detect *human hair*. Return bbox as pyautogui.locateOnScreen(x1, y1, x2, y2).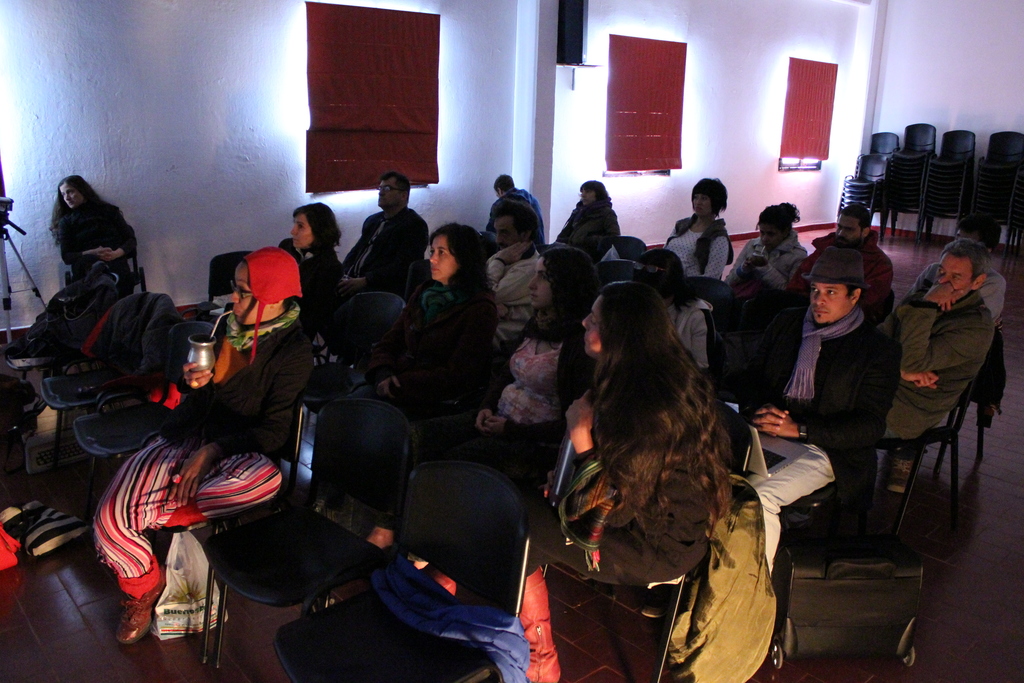
pyautogui.locateOnScreen(691, 178, 727, 218).
